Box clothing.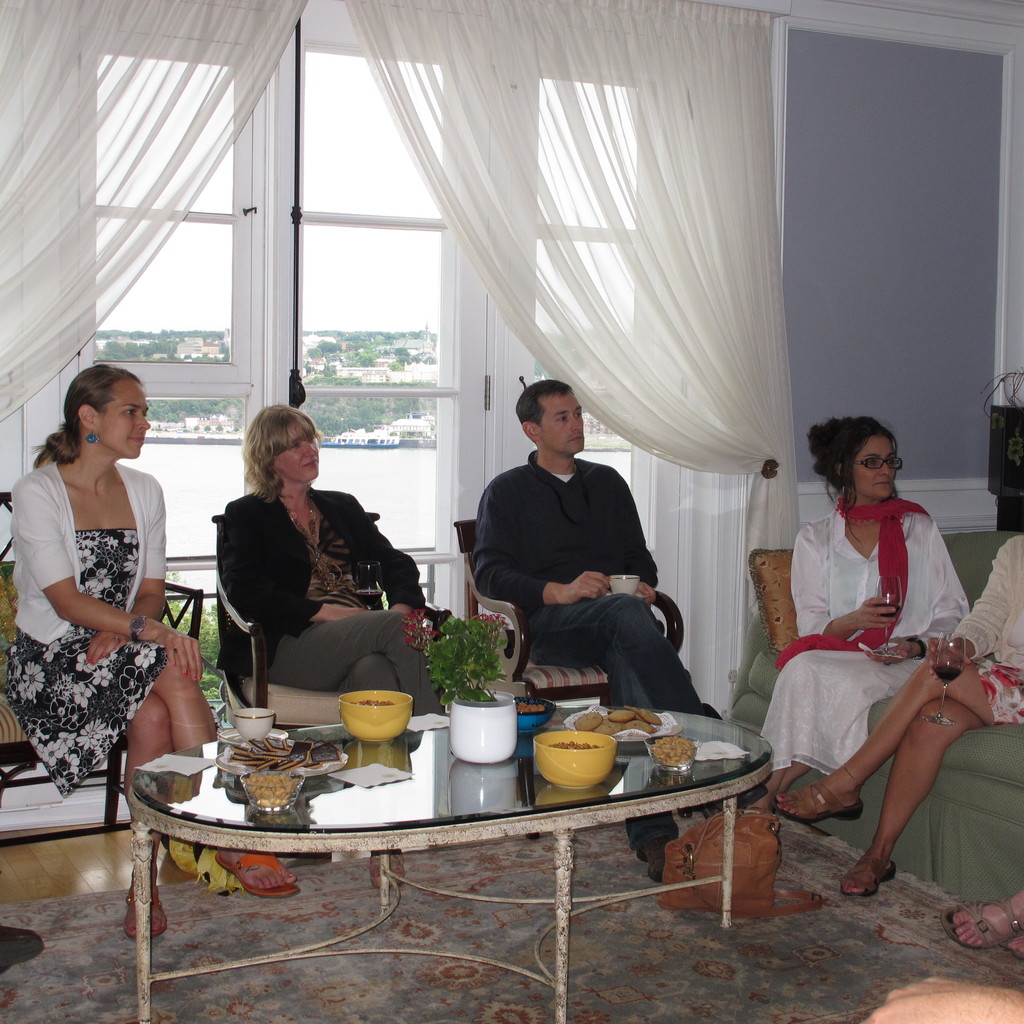
945,535,1023,727.
